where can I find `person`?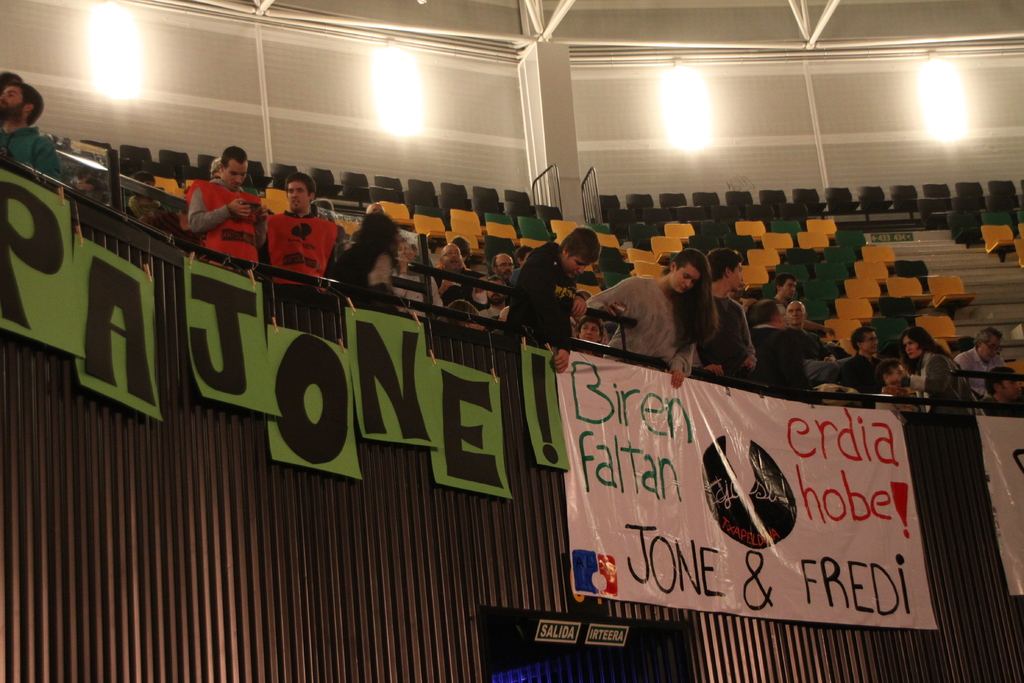
You can find it at [x1=779, y1=273, x2=799, y2=294].
